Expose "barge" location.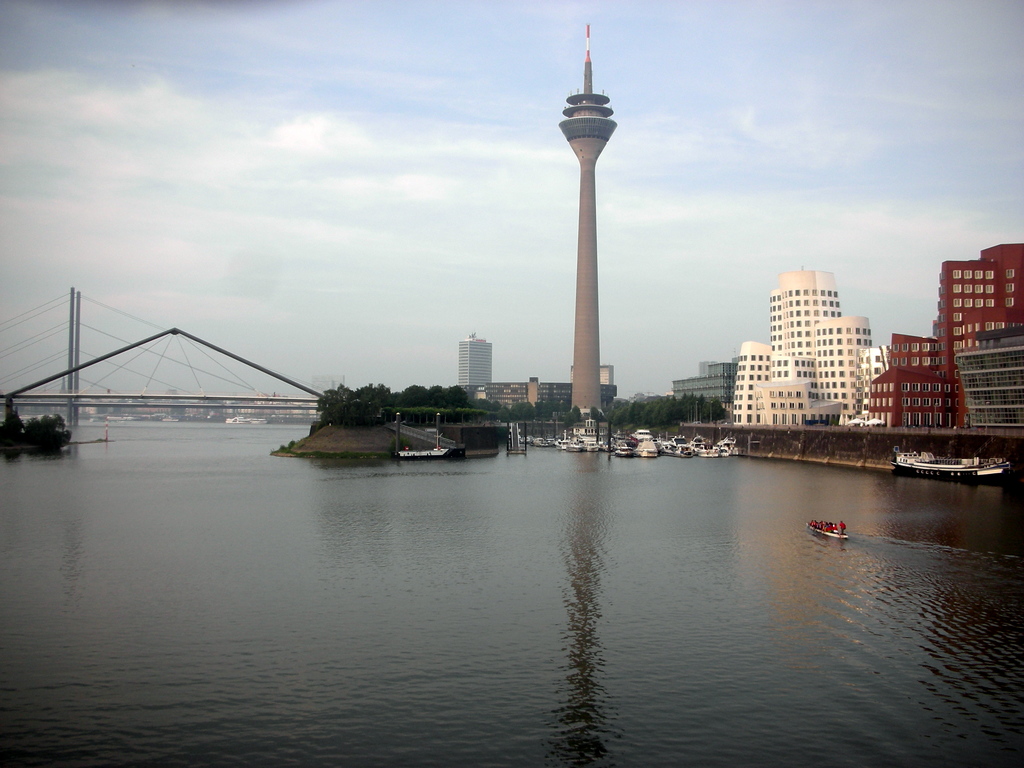
Exposed at [393,431,467,461].
